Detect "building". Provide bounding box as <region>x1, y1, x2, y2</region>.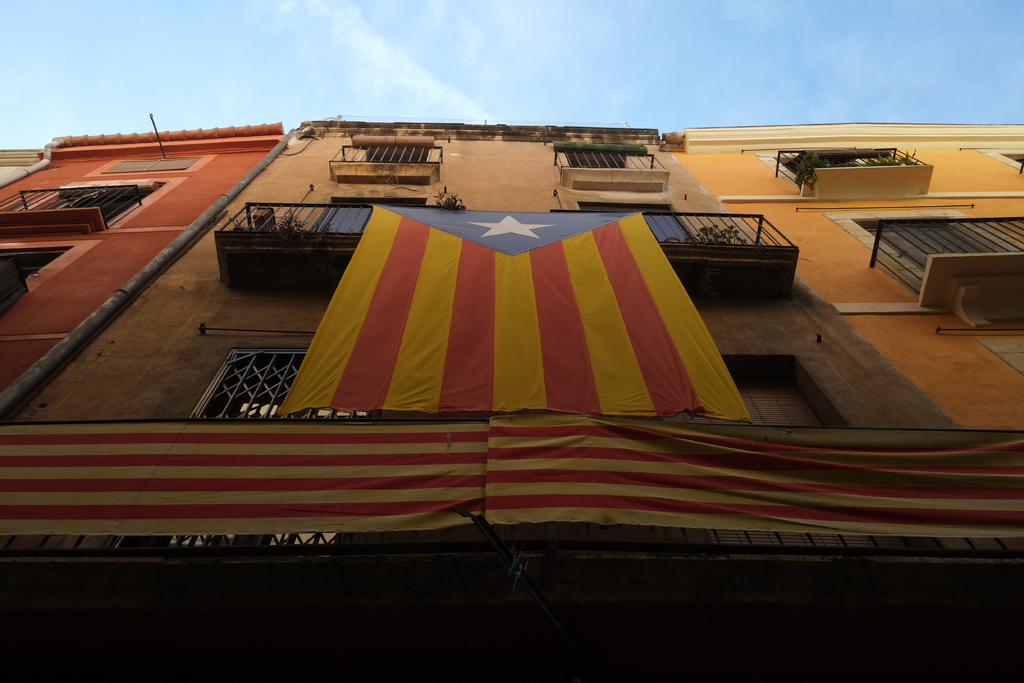
<region>0, 113, 290, 389</region>.
